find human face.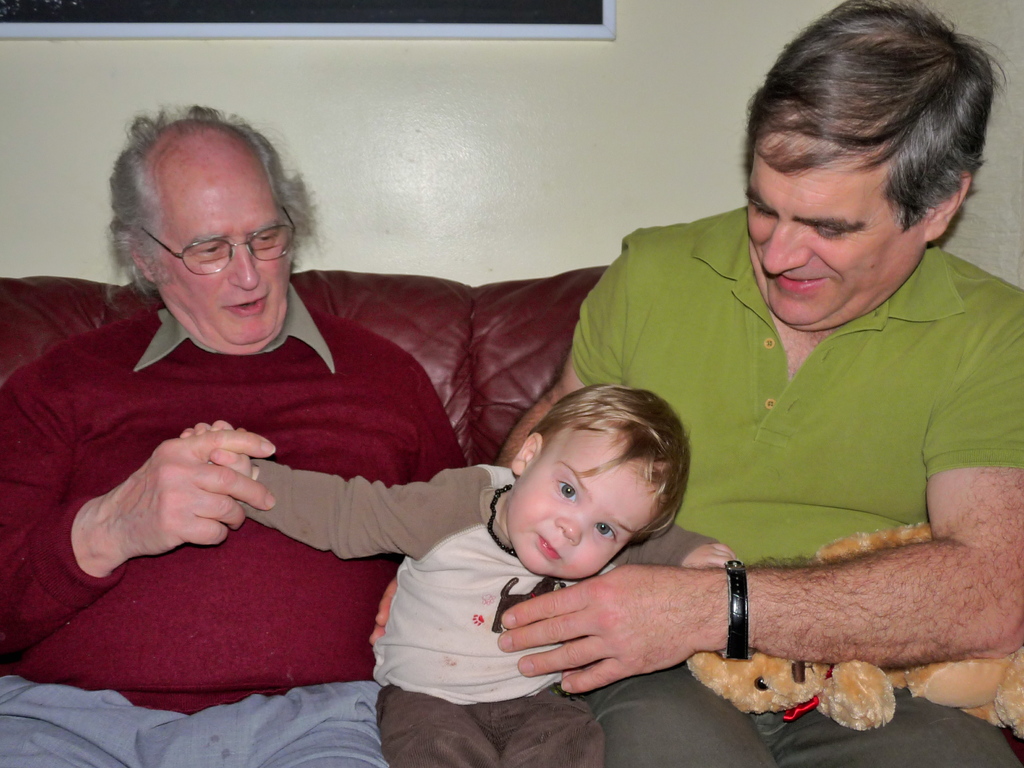
<bbox>502, 425, 663, 585</bbox>.
